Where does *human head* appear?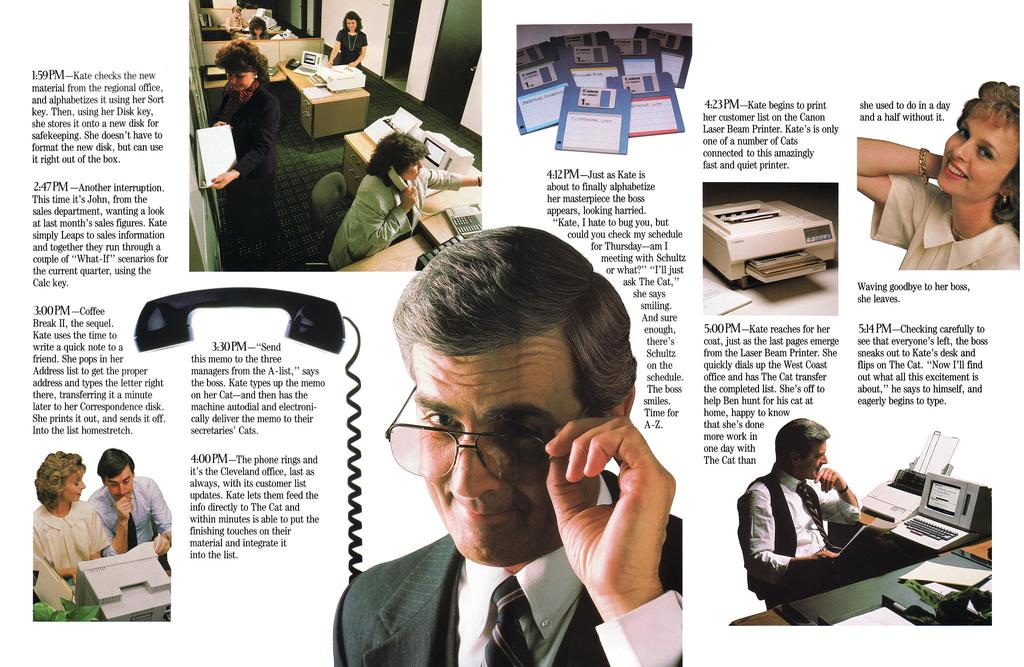
Appears at bbox=(218, 39, 264, 92).
